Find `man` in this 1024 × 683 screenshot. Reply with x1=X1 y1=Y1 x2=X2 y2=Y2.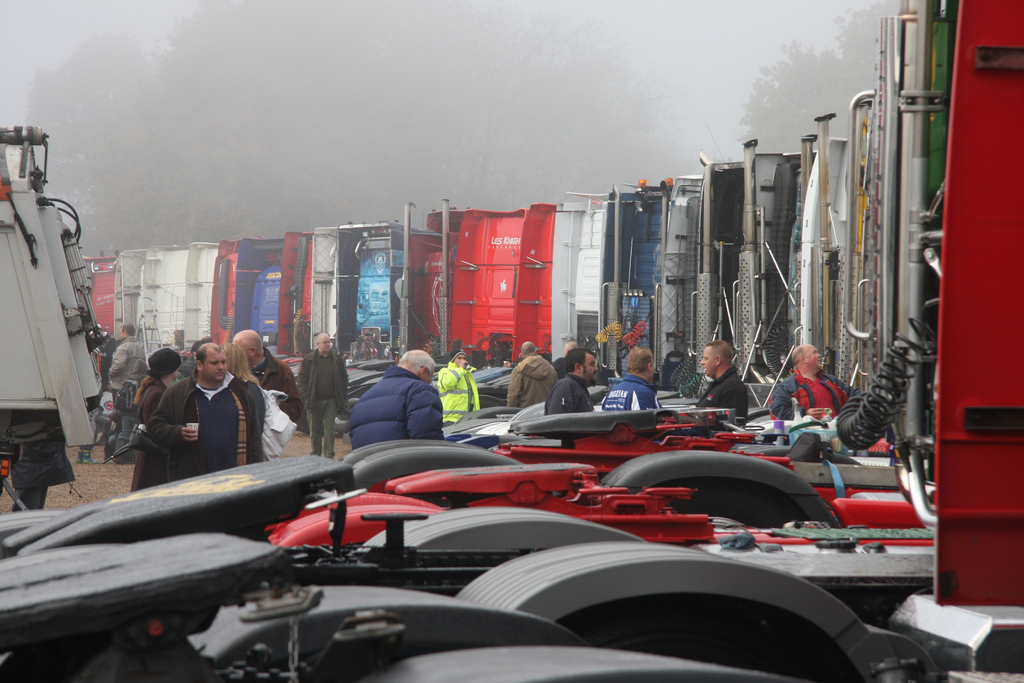
x1=545 y1=348 x2=595 y2=417.
